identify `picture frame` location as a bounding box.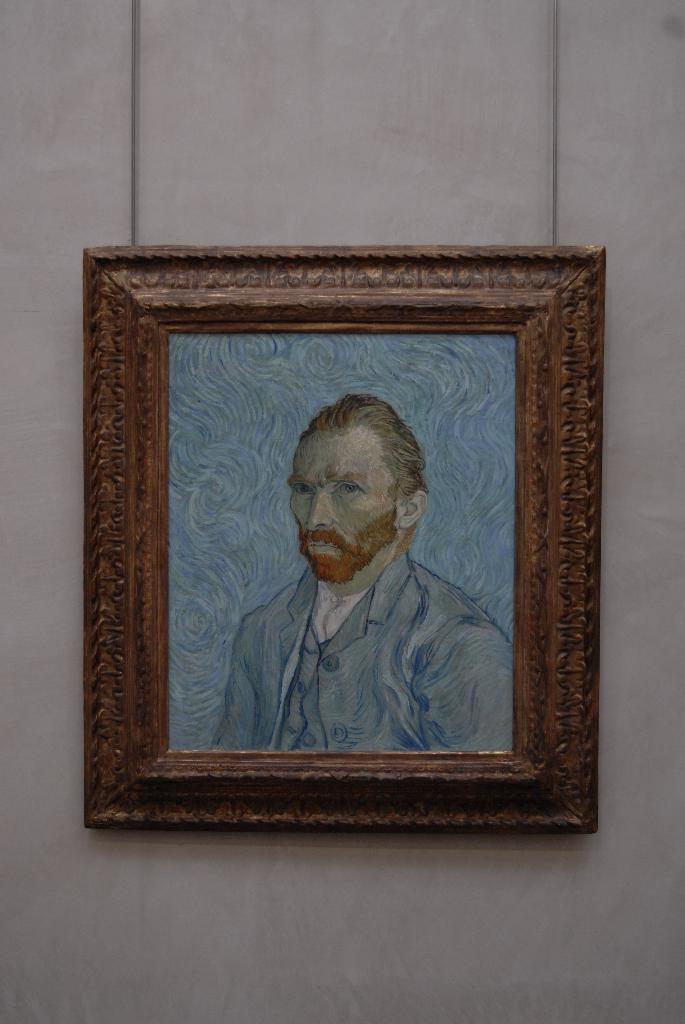
{"x1": 81, "y1": 241, "x2": 605, "y2": 841}.
